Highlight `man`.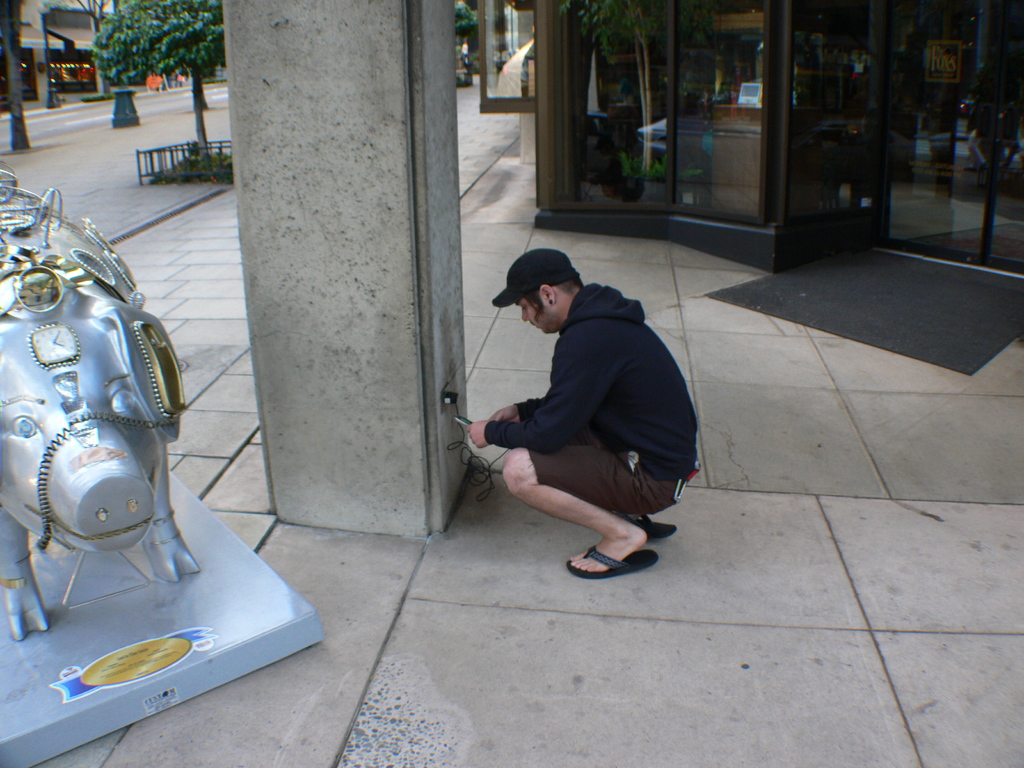
Highlighted region: <bbox>455, 243, 700, 593</bbox>.
